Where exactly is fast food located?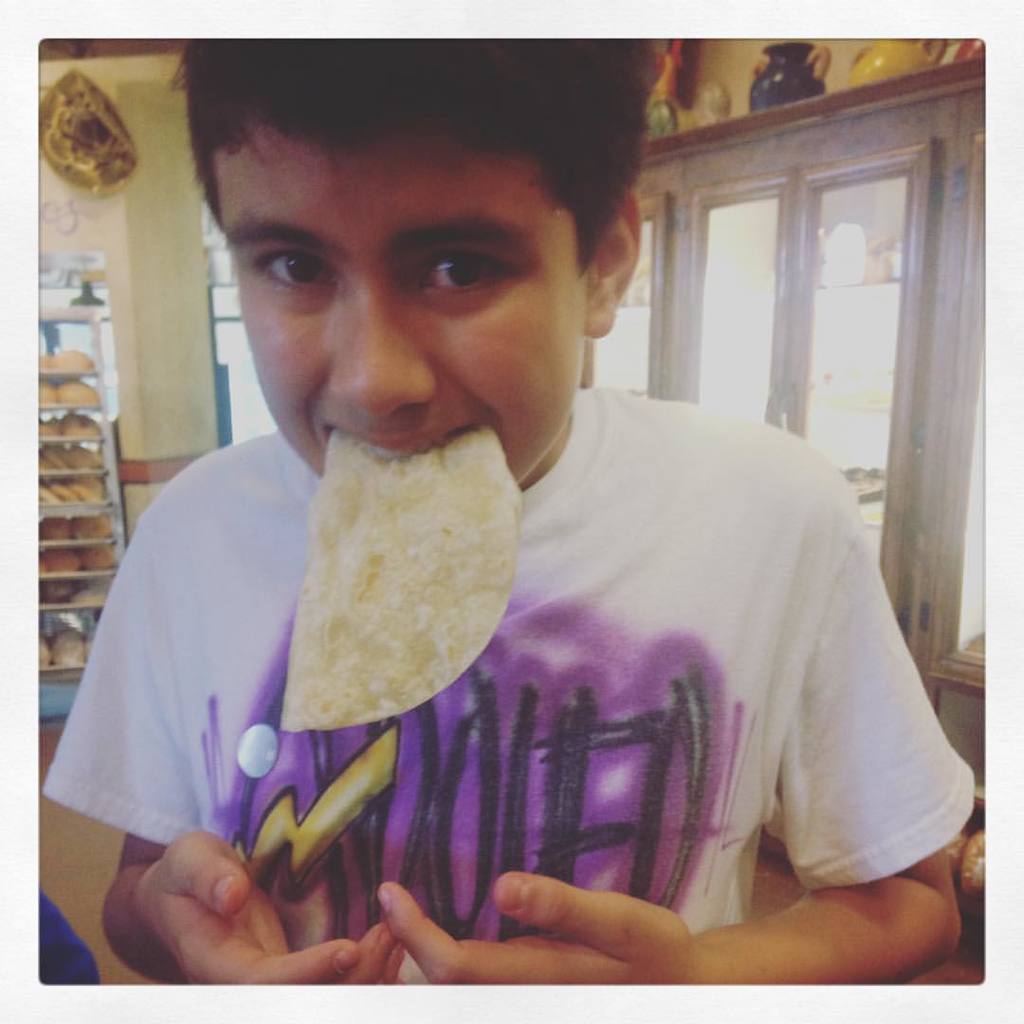
Its bounding box is (27, 410, 101, 439).
